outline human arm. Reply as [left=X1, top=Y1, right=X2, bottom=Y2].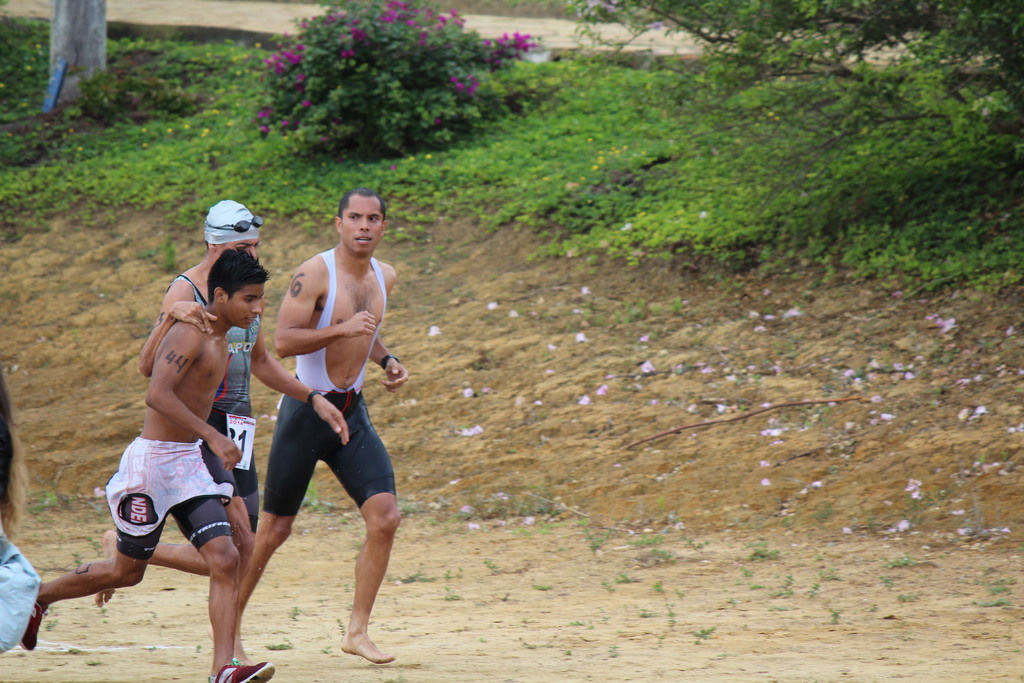
[left=274, top=267, right=376, bottom=351].
